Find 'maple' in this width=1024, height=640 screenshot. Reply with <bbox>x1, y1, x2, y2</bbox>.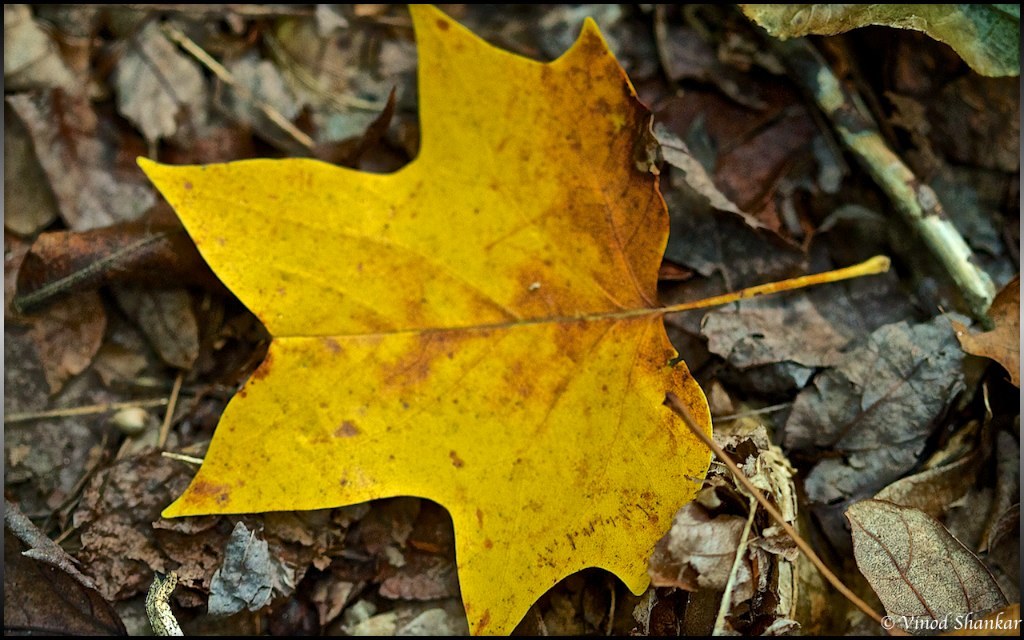
<bbox>125, 0, 895, 639</bbox>.
